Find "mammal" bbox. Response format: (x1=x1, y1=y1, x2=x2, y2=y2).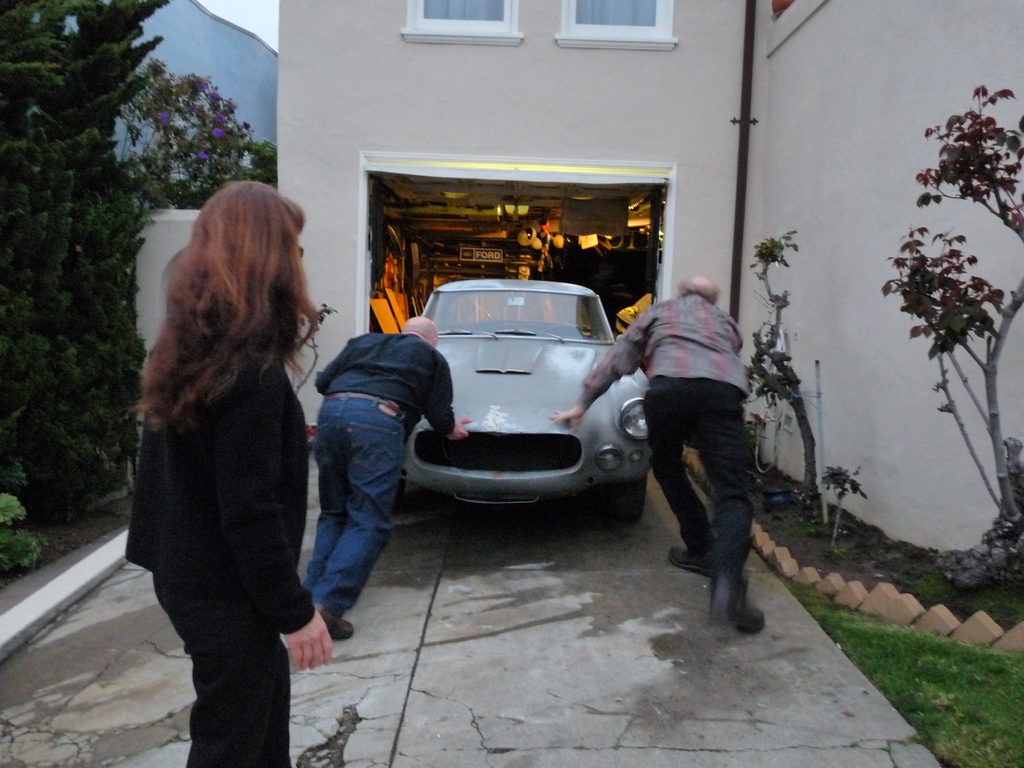
(x1=547, y1=271, x2=764, y2=632).
